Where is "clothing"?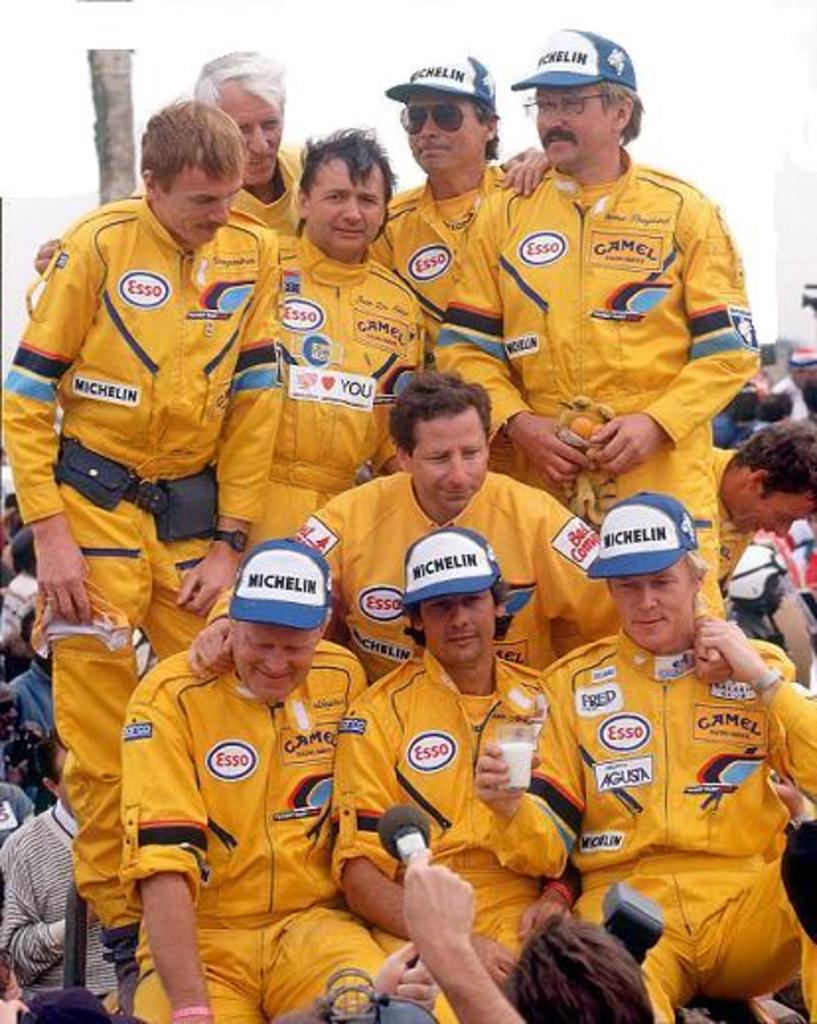
0, 189, 282, 937.
